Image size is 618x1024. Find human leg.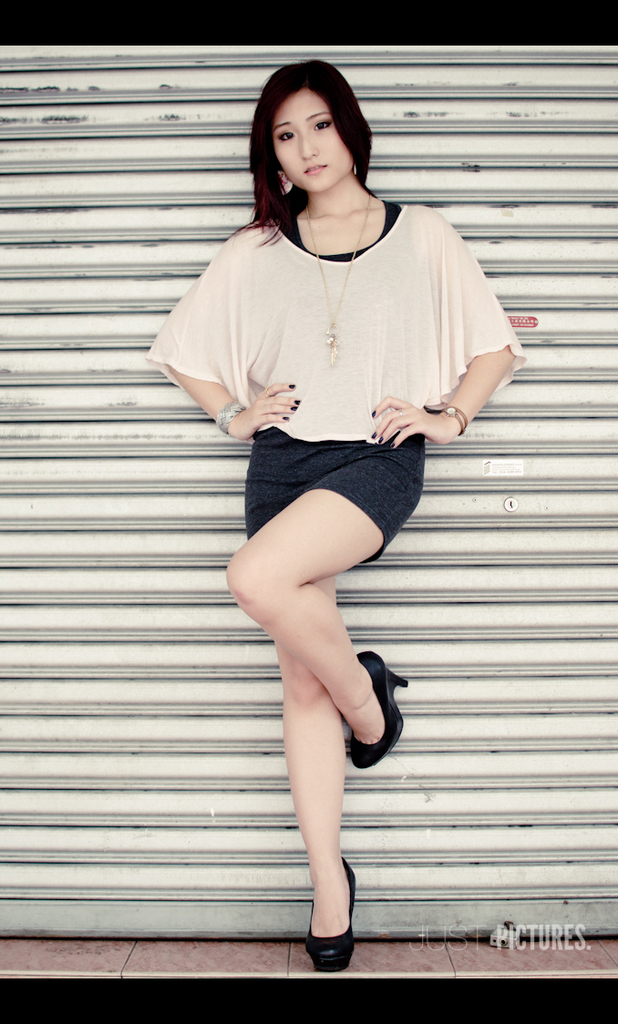
left=227, top=490, right=409, bottom=766.
